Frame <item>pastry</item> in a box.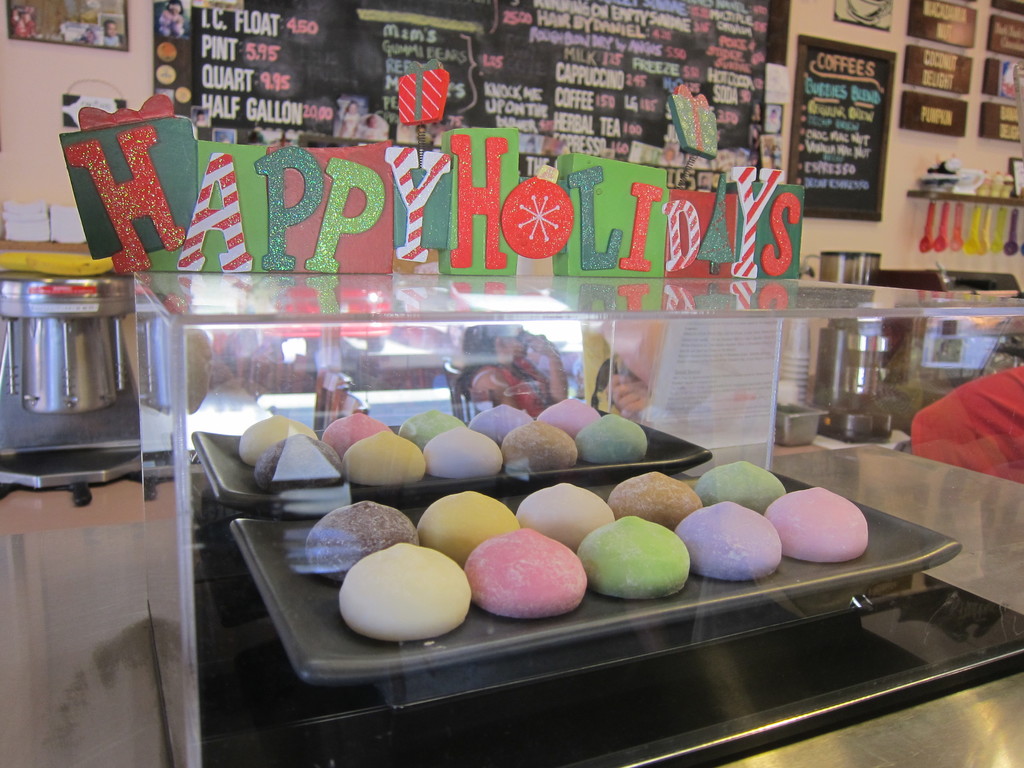
692/462/789/514.
